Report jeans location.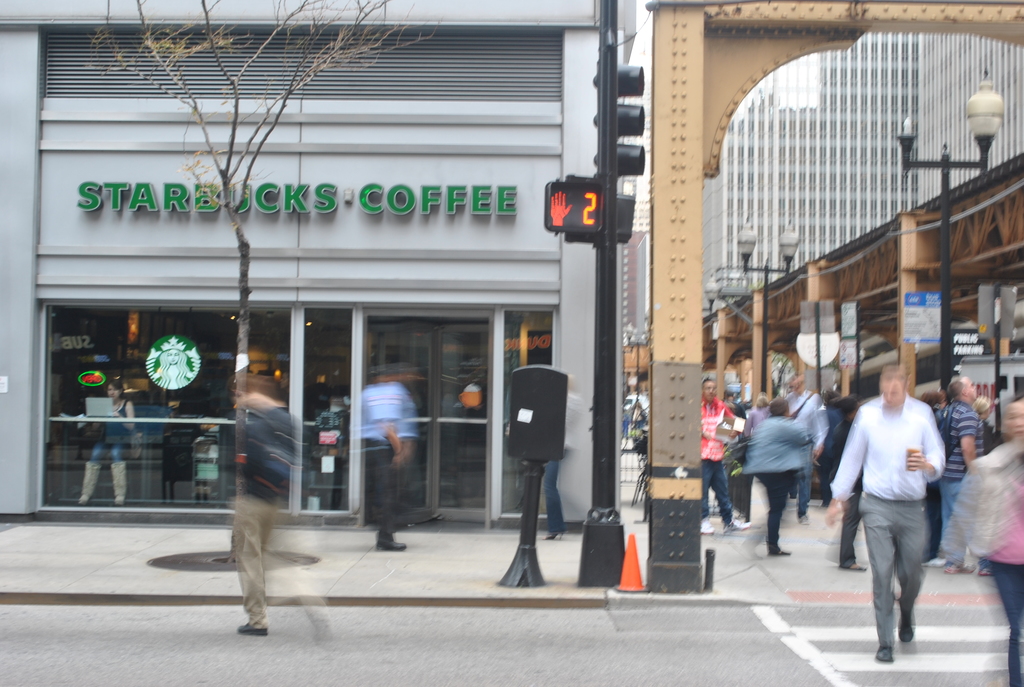
Report: 795 441 811 524.
